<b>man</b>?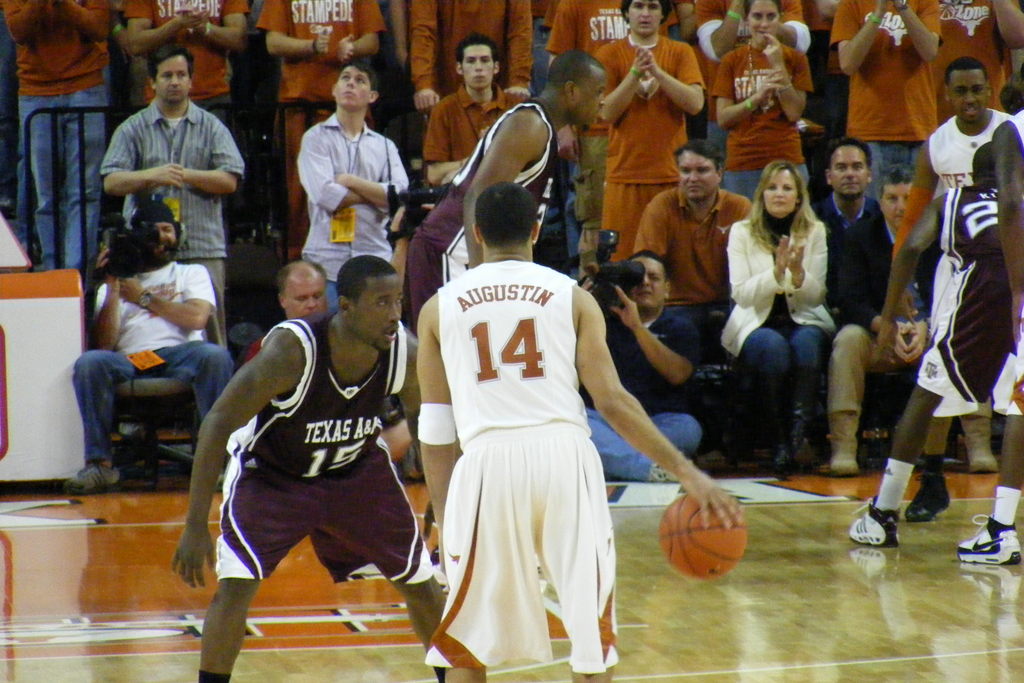
<box>829,0,939,174</box>
